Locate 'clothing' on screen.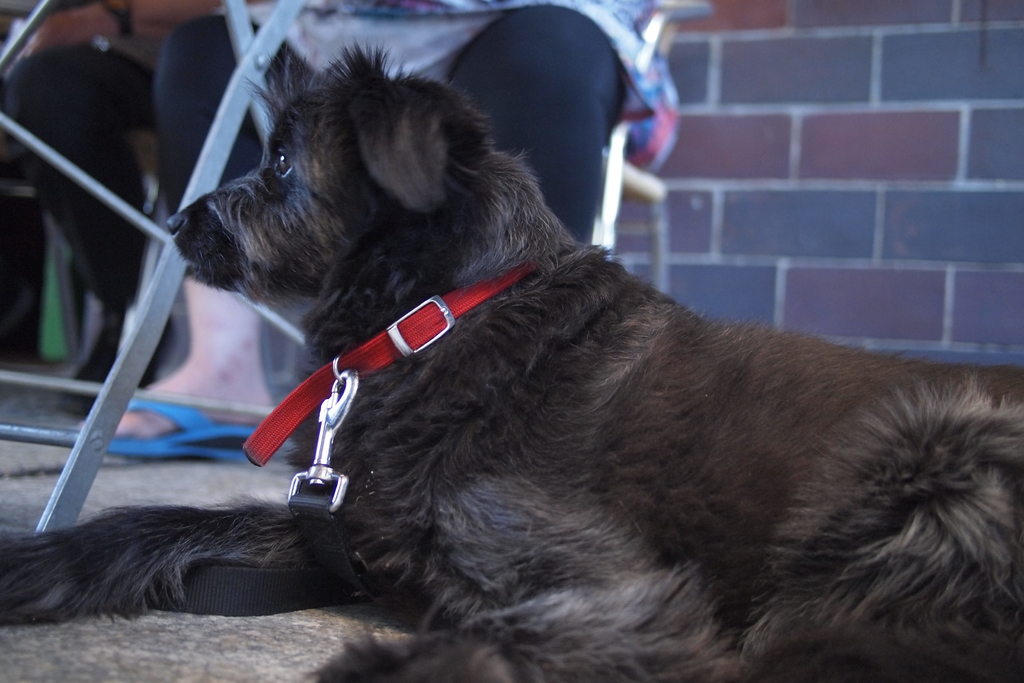
On screen at {"left": 0, "top": 0, "right": 153, "bottom": 314}.
